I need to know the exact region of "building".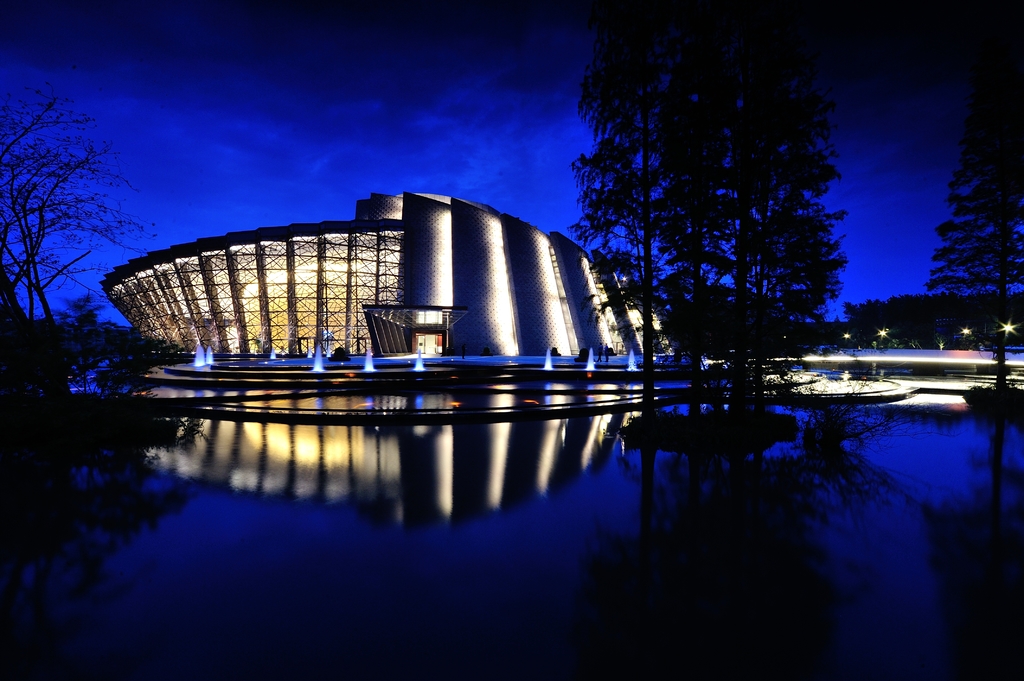
Region: [left=102, top=191, right=677, bottom=353].
